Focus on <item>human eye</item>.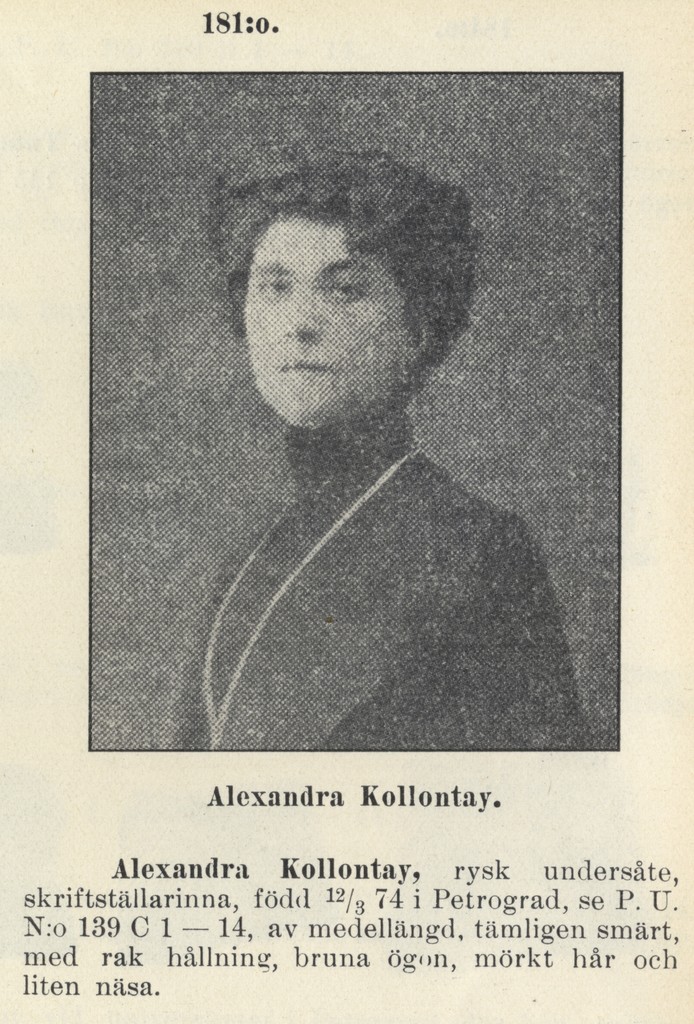
Focused at region(325, 275, 367, 297).
